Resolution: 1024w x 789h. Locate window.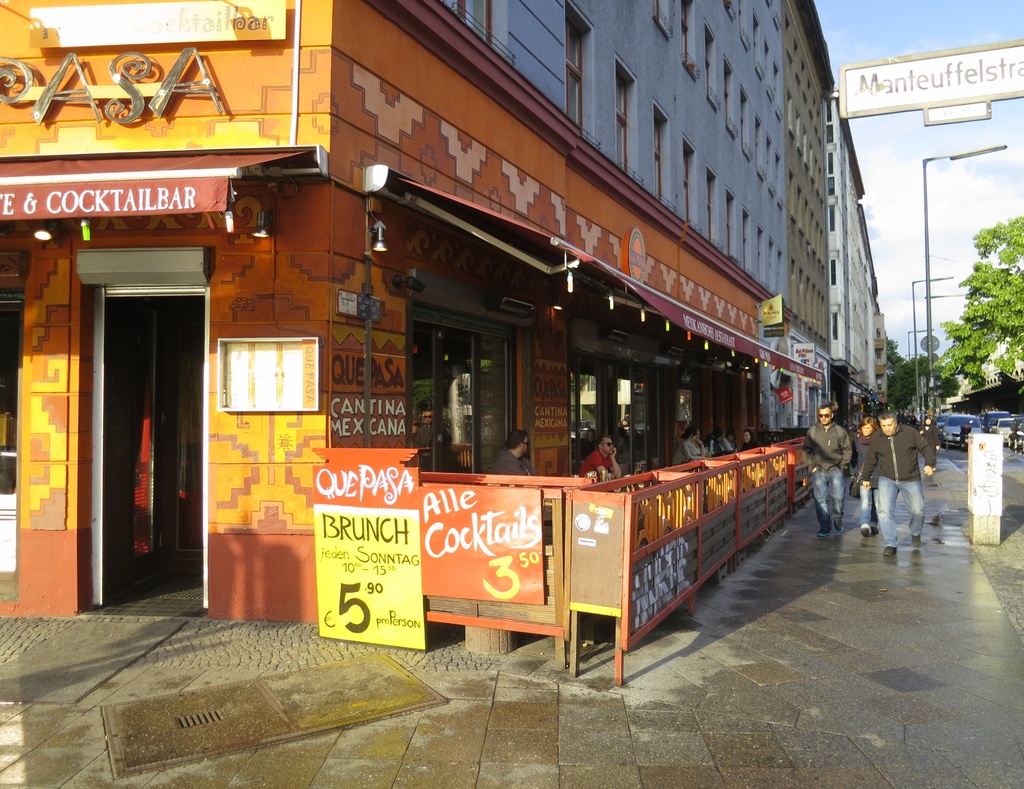
<box>655,116,663,210</box>.
